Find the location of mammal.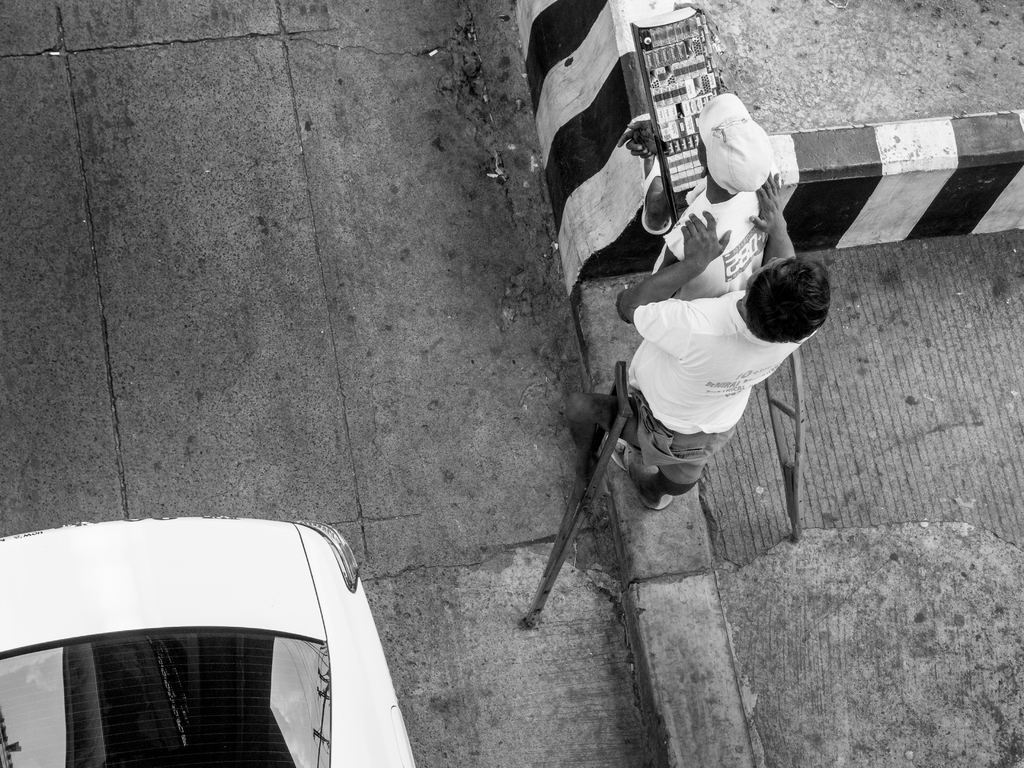
Location: Rect(616, 88, 794, 289).
